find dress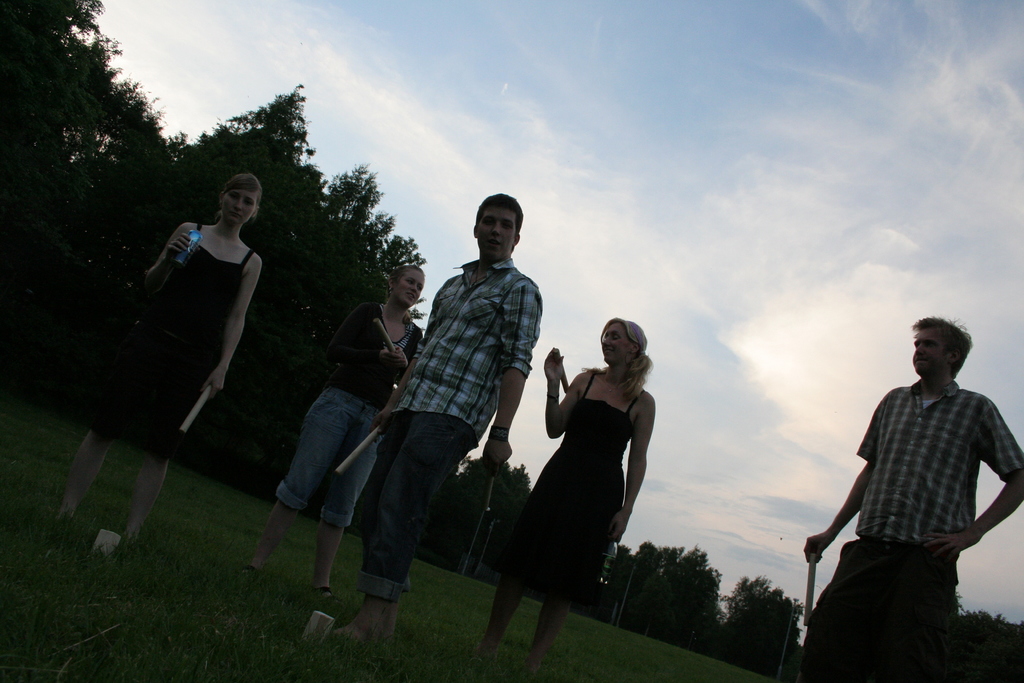
region(519, 347, 657, 600)
